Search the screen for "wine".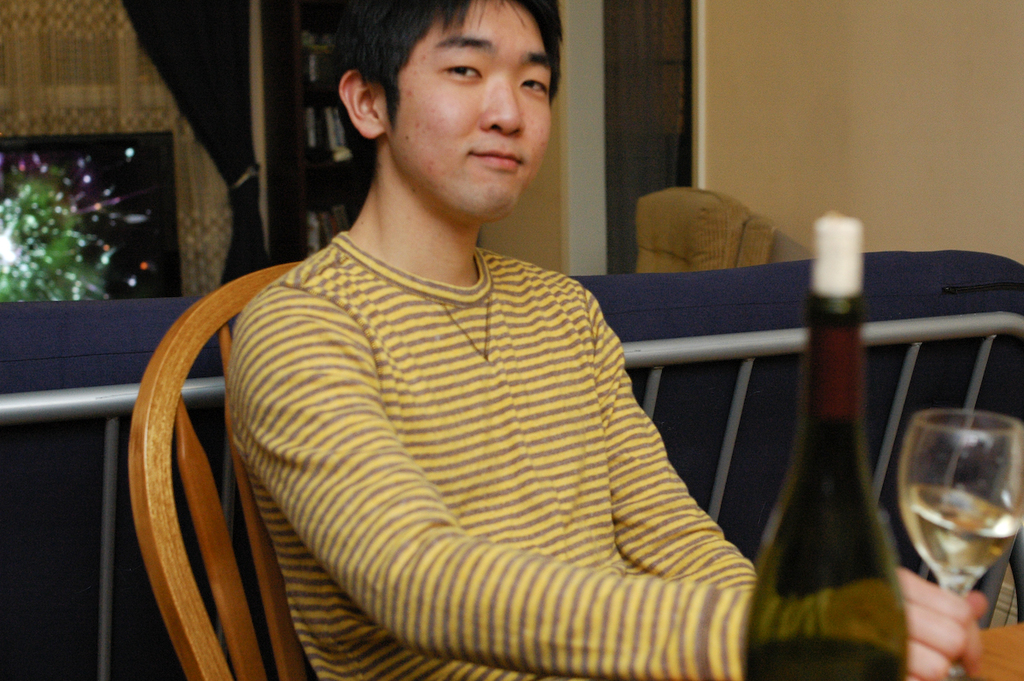
Found at bbox=(758, 219, 924, 672).
